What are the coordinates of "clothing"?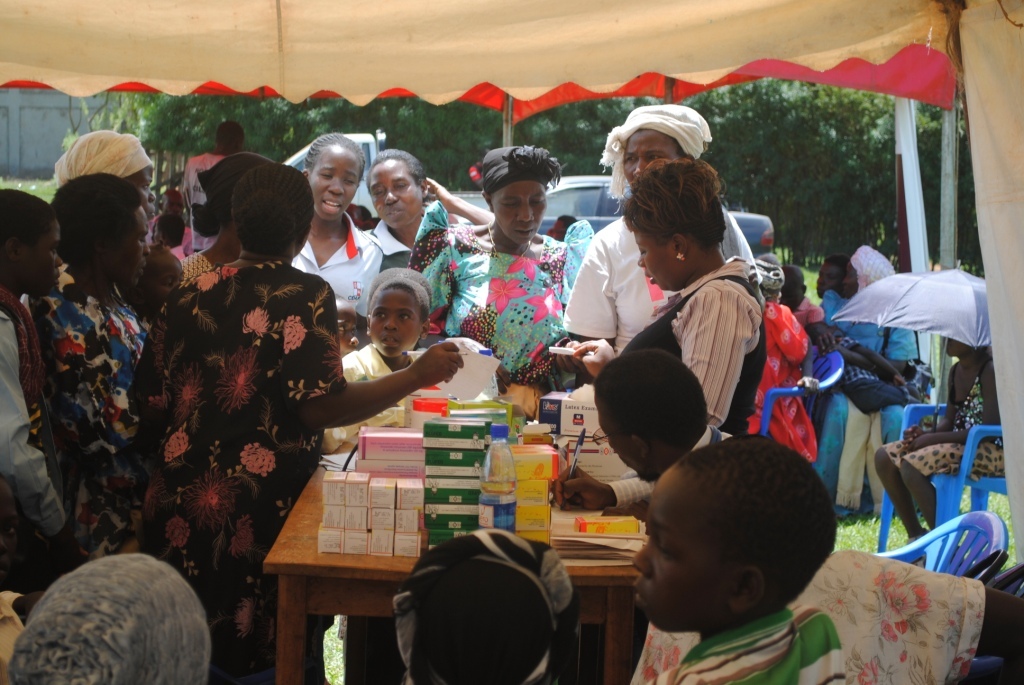
box=[35, 264, 144, 569].
